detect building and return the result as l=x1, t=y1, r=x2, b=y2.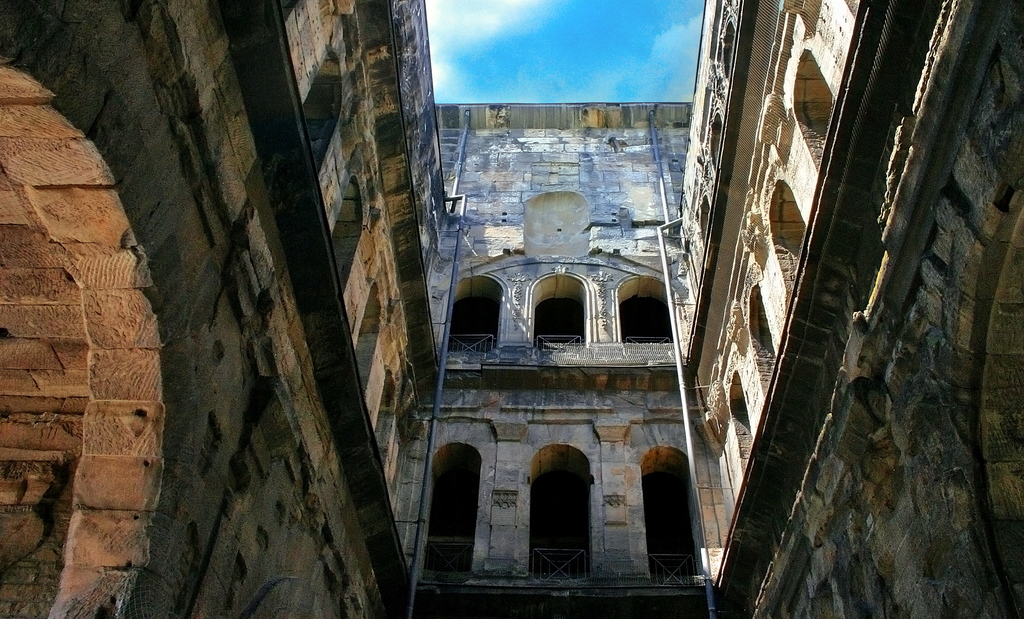
l=0, t=0, r=1023, b=618.
